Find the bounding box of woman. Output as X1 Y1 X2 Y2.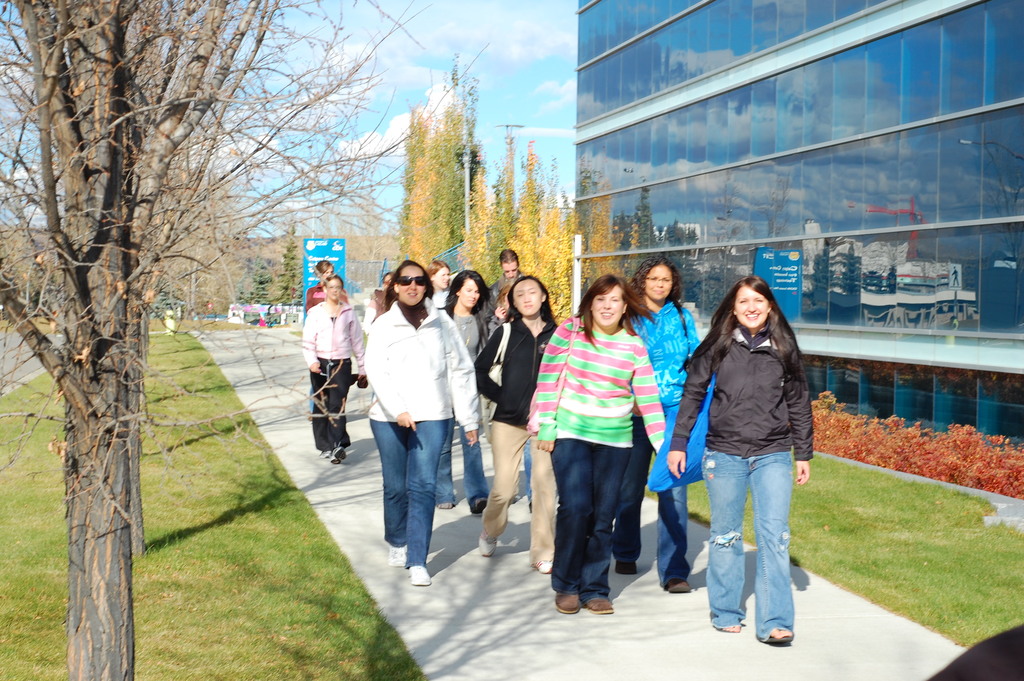
436 268 492 501.
